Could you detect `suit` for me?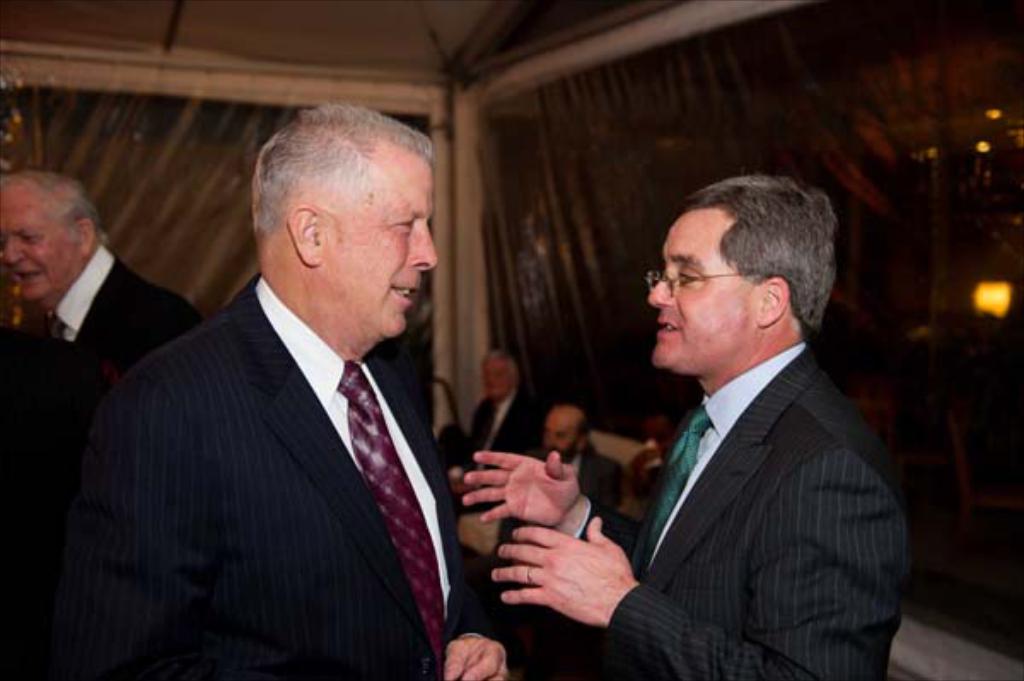
Detection result: (left=451, top=398, right=529, bottom=538).
